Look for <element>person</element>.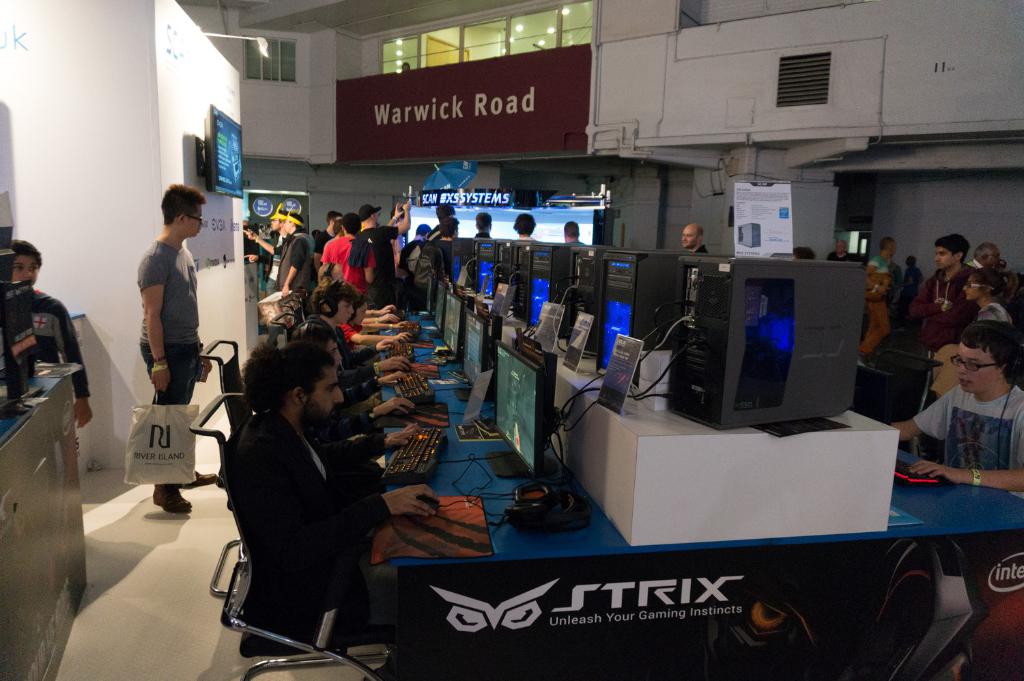
Found: left=223, top=336, right=445, bottom=641.
